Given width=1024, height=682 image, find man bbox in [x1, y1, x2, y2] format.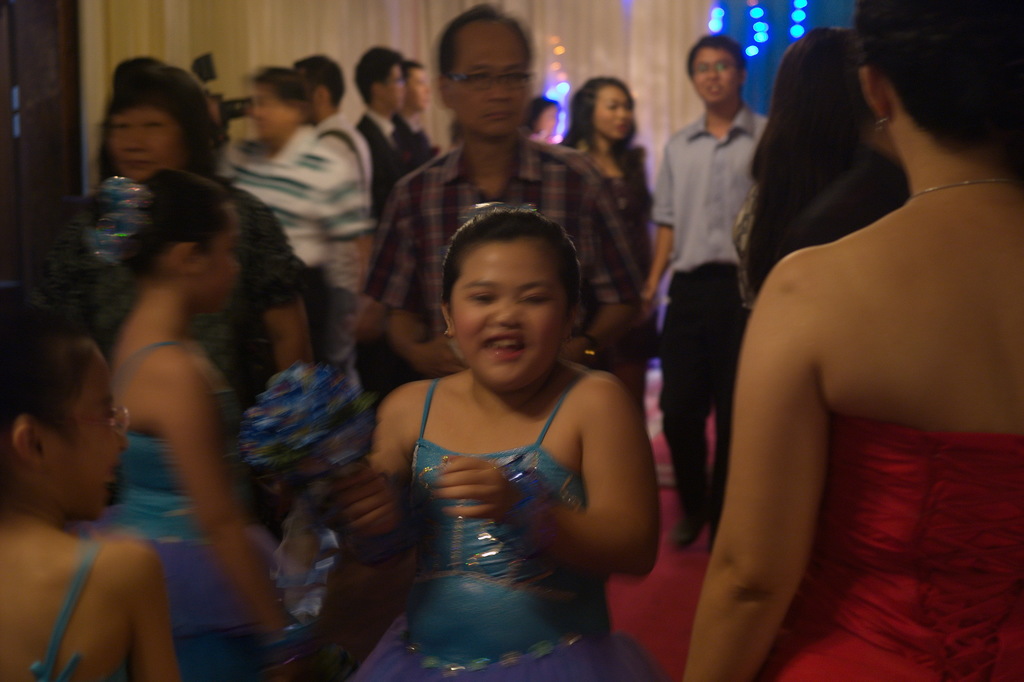
[208, 65, 328, 346].
